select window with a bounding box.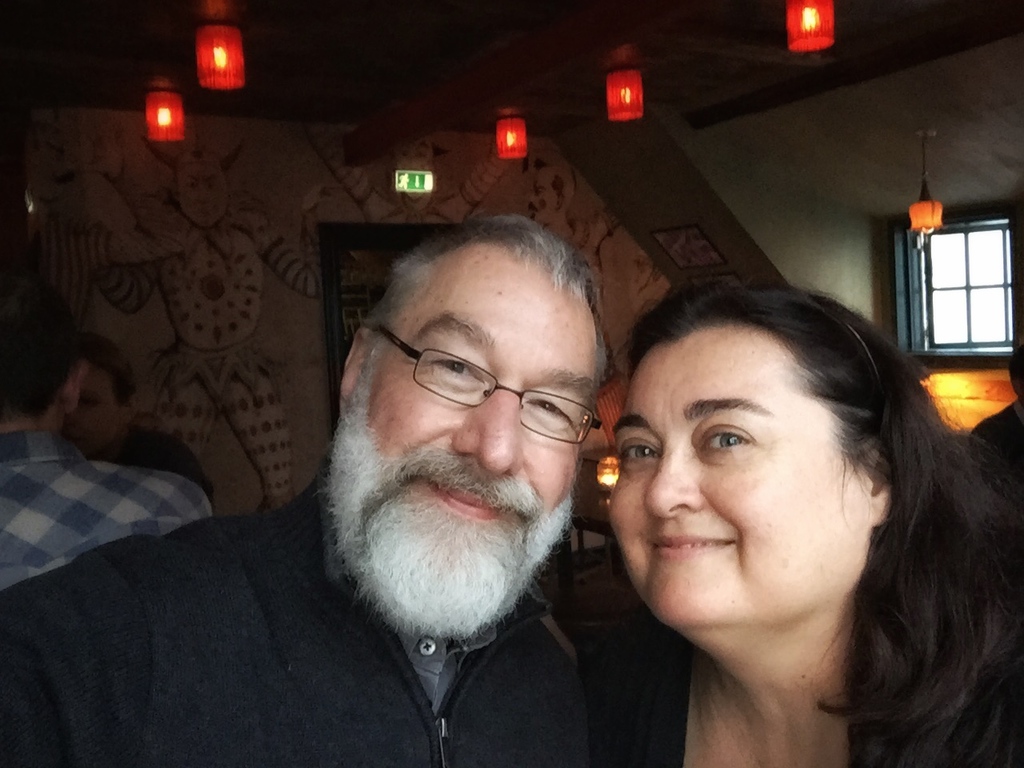
(898, 218, 999, 362).
